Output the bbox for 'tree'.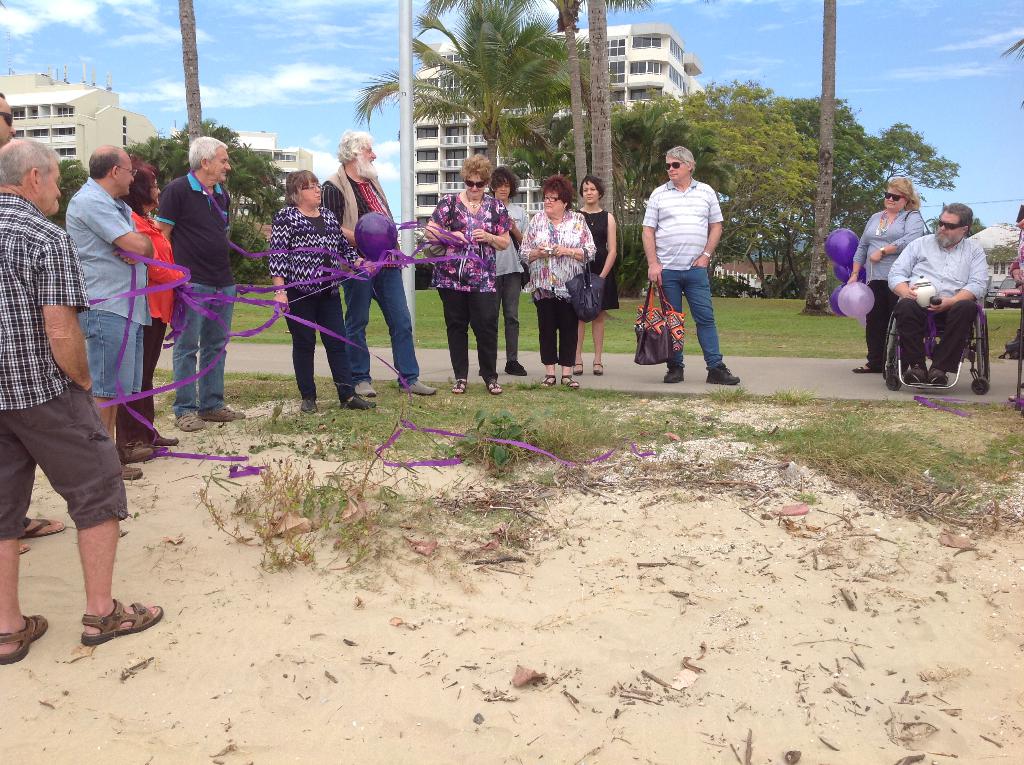
(x1=179, y1=0, x2=204, y2=142).
